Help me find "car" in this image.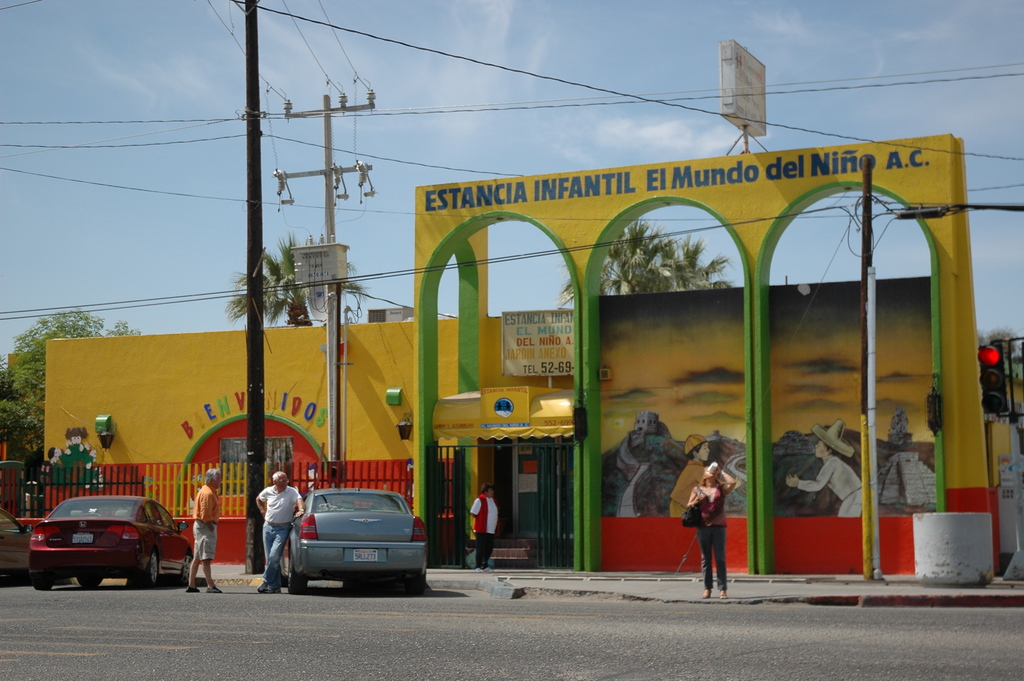
Found it: (left=0, top=506, right=33, bottom=571).
